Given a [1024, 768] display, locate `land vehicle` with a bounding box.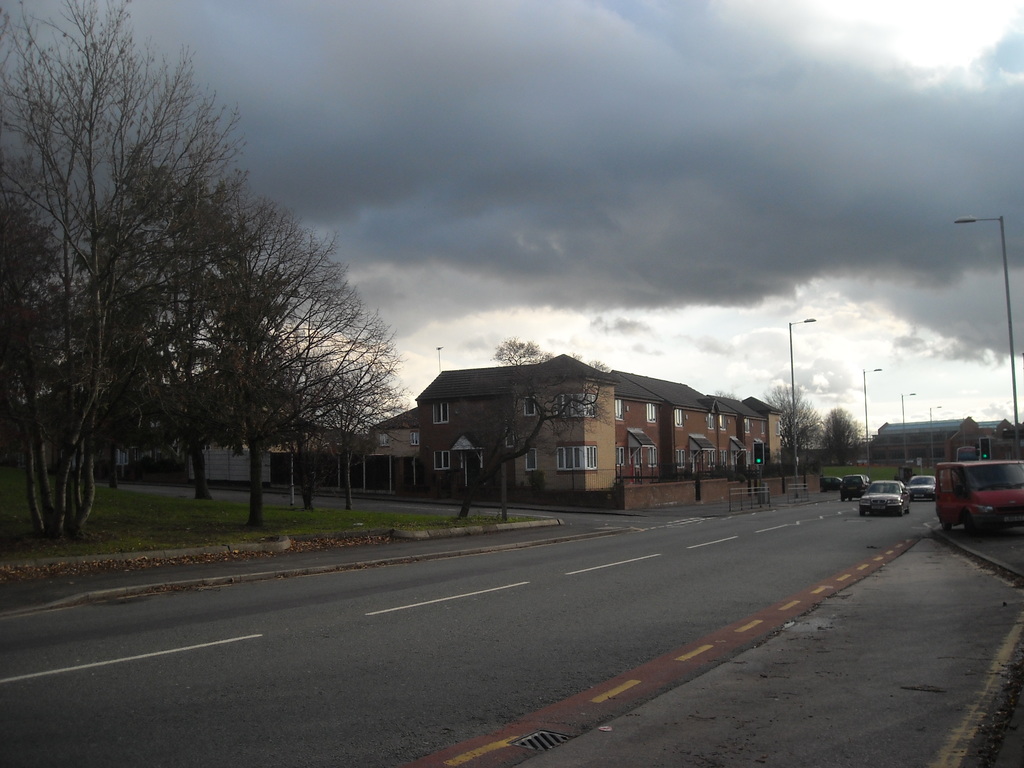
Located: (x1=858, y1=477, x2=912, y2=518).
